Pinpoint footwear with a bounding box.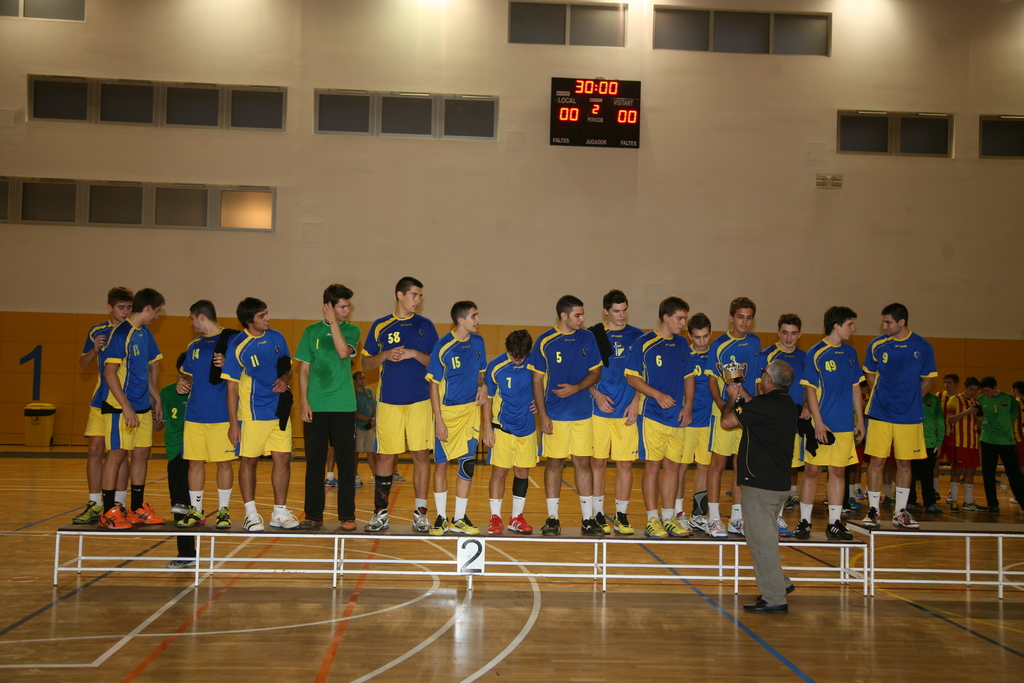
70, 500, 101, 525.
